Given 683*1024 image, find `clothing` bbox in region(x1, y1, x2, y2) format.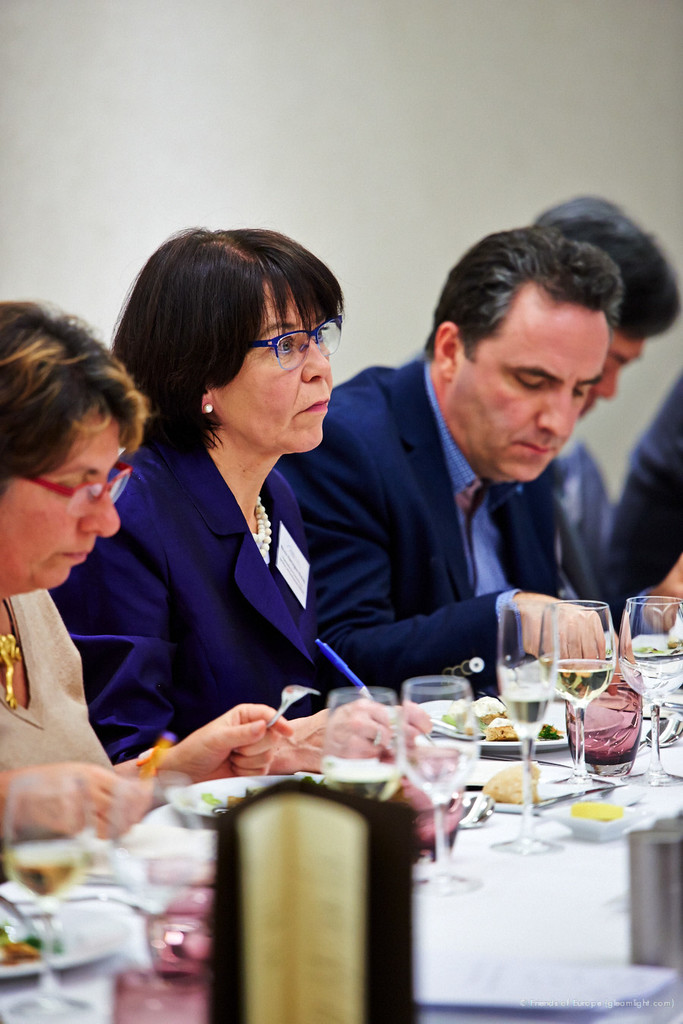
region(607, 371, 682, 584).
